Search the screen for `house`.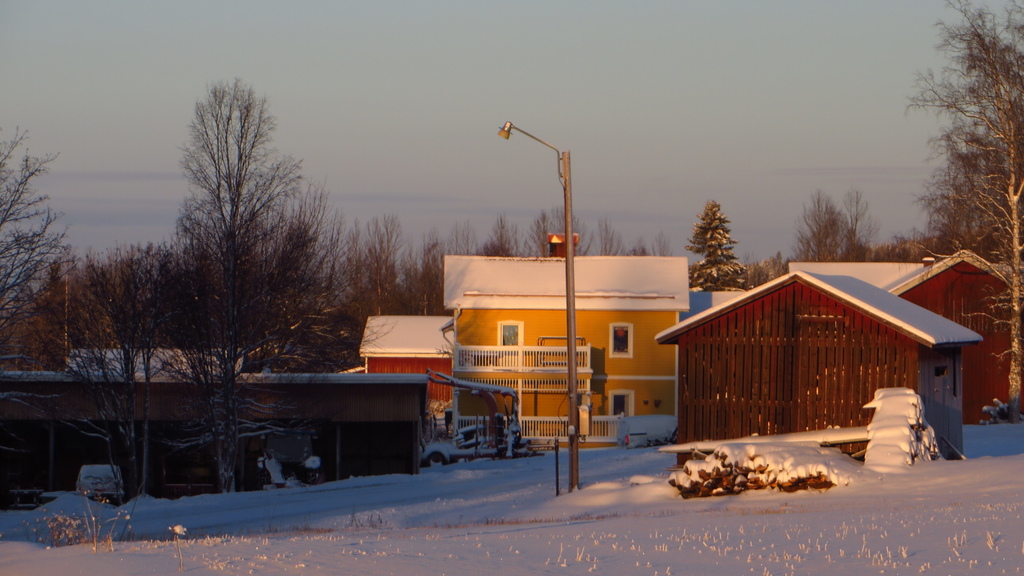
Found at <region>139, 346, 238, 513</region>.
